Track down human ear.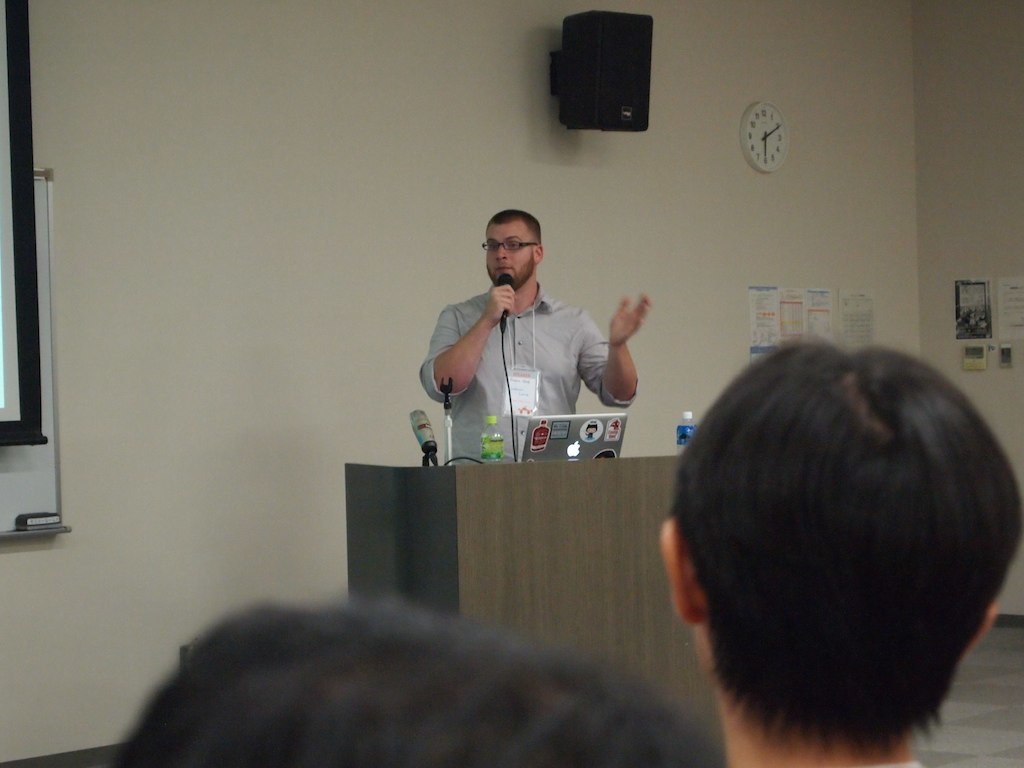
Tracked to BBox(657, 519, 706, 629).
